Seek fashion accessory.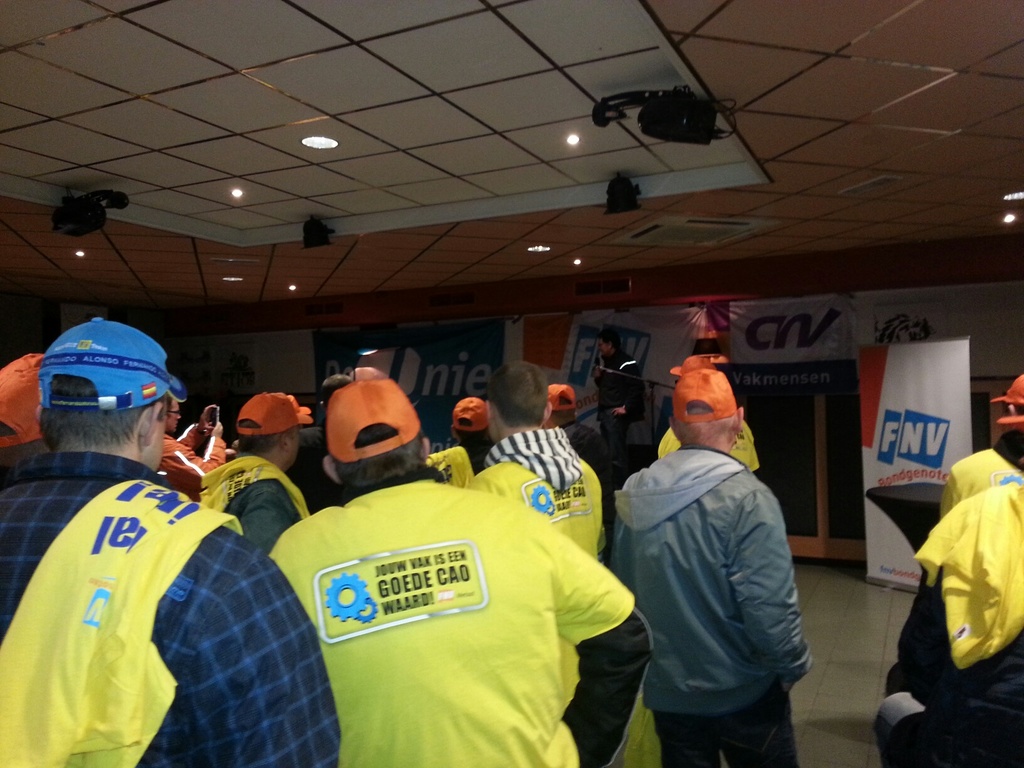
box=[0, 352, 42, 446].
